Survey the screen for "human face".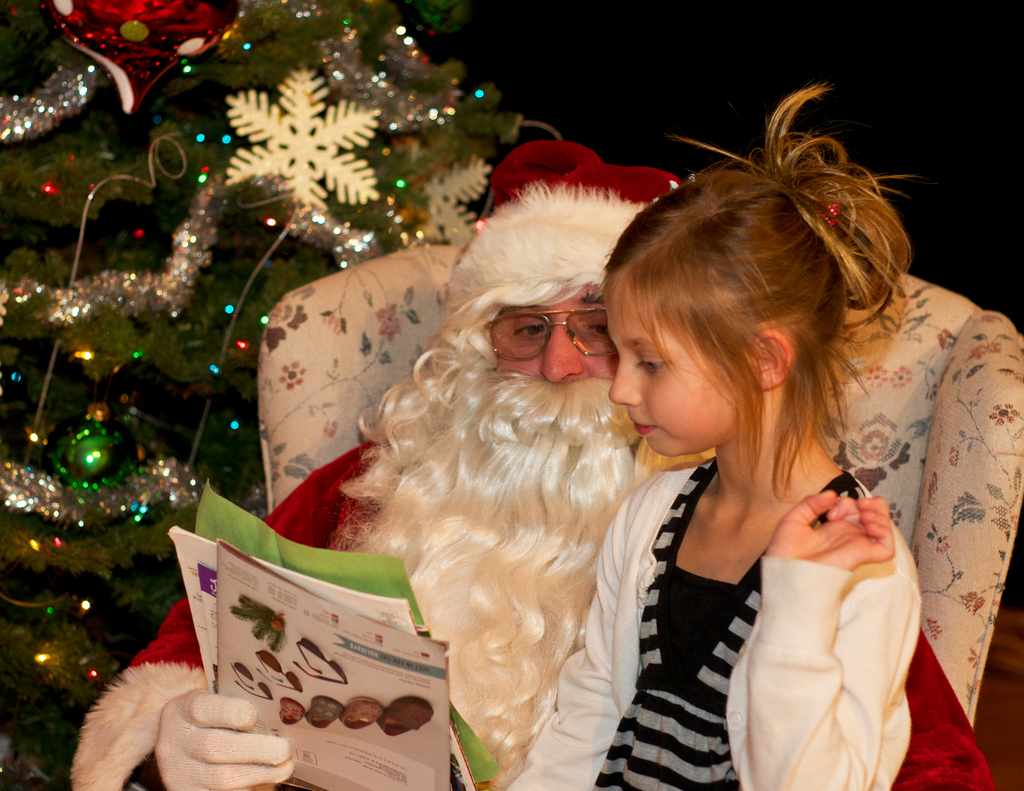
Survey found: <bbox>600, 289, 744, 465</bbox>.
